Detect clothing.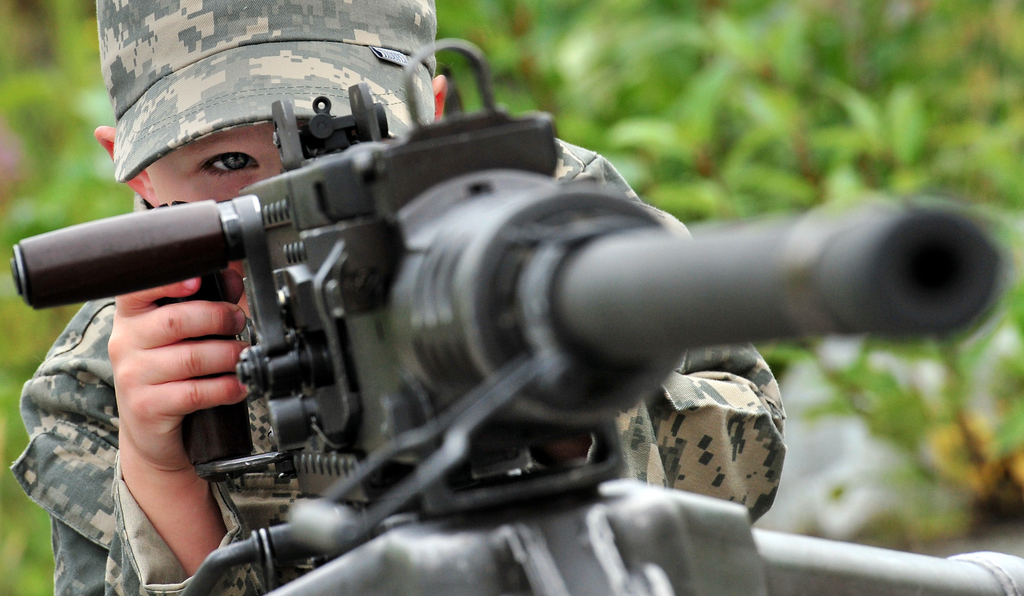
Detected at (0, 138, 785, 595).
